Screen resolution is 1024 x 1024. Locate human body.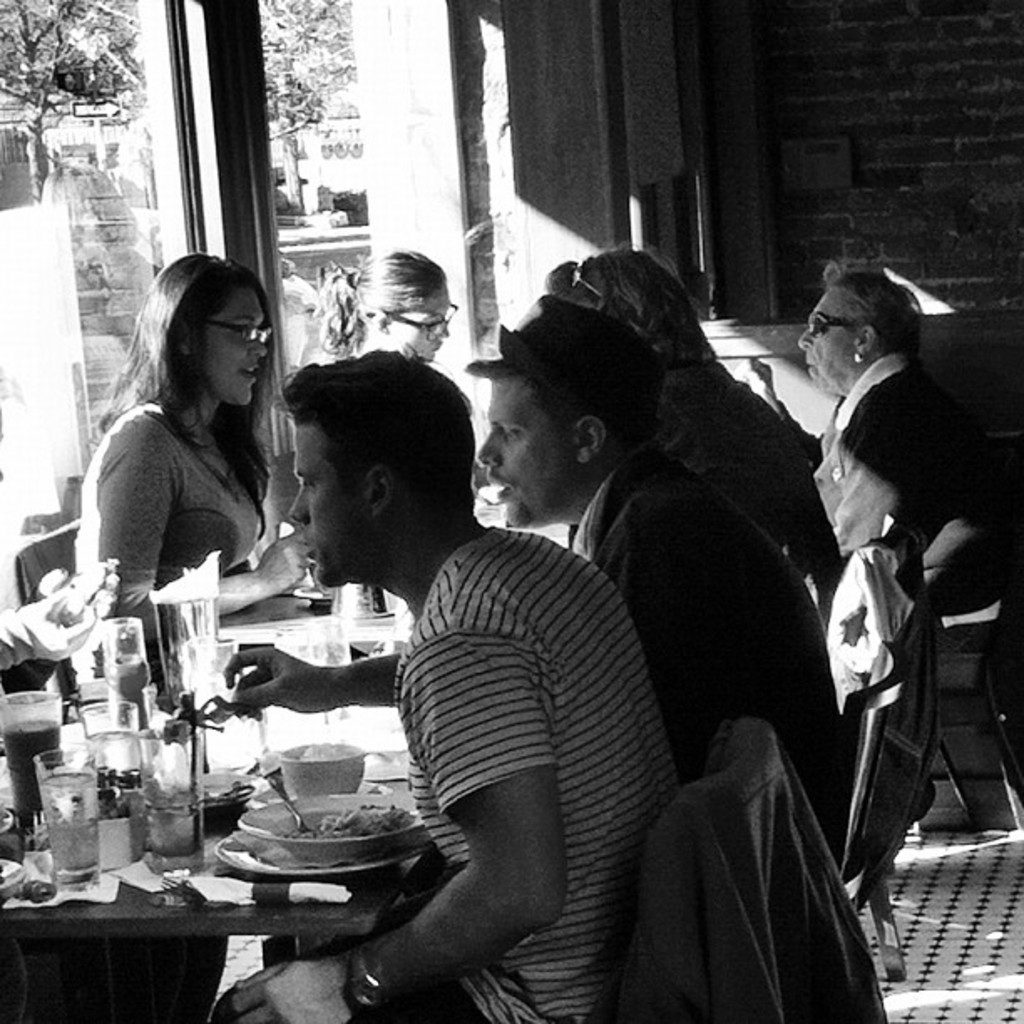
(679, 353, 875, 622).
